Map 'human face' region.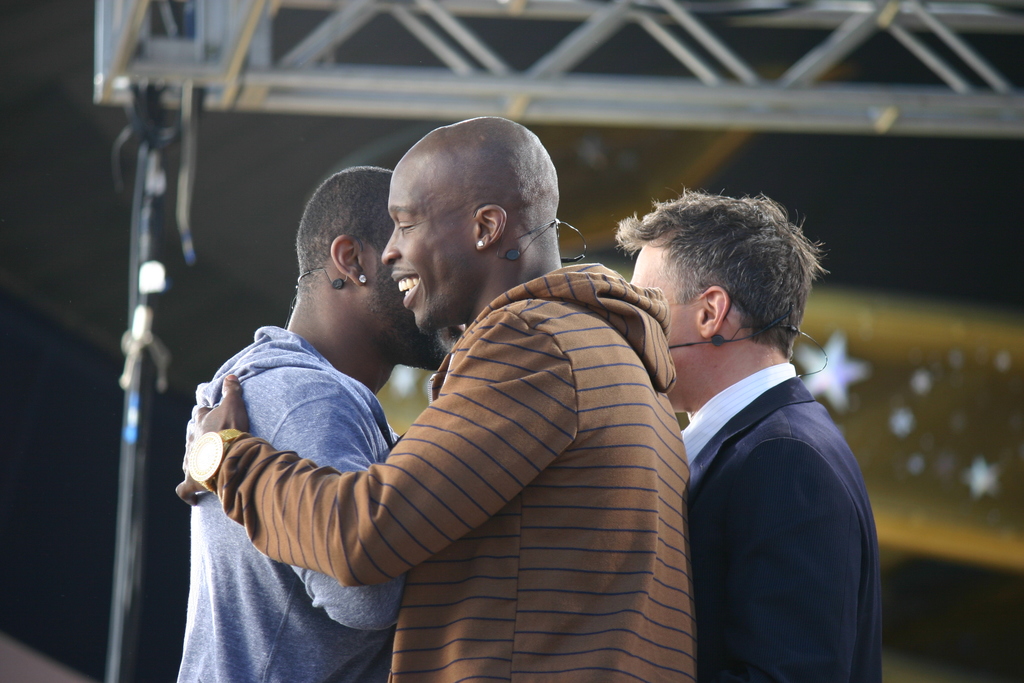
Mapped to locate(627, 245, 705, 400).
